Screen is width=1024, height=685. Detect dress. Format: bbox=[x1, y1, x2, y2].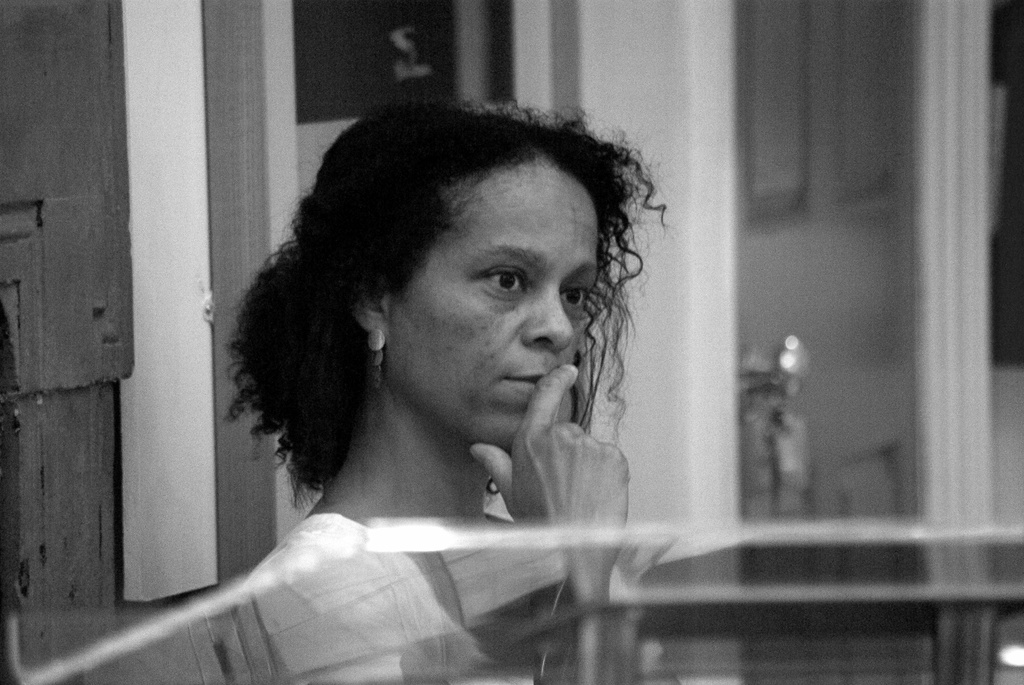
bbox=[228, 512, 670, 684].
